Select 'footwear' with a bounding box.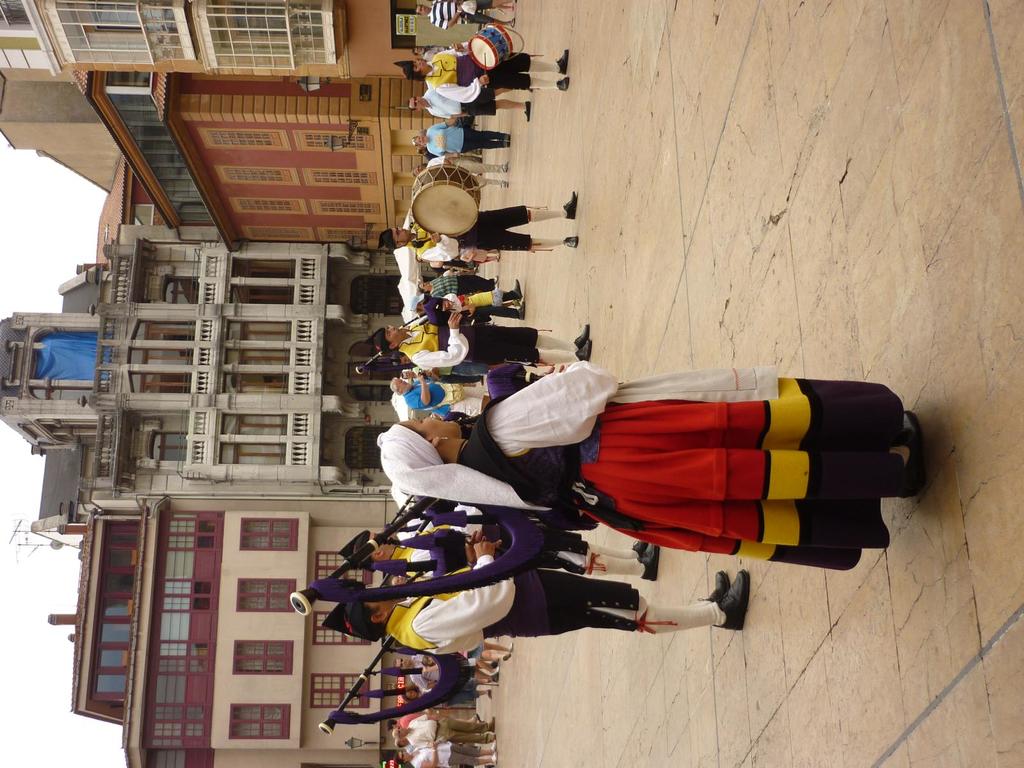
<bbox>705, 570, 728, 600</bbox>.
